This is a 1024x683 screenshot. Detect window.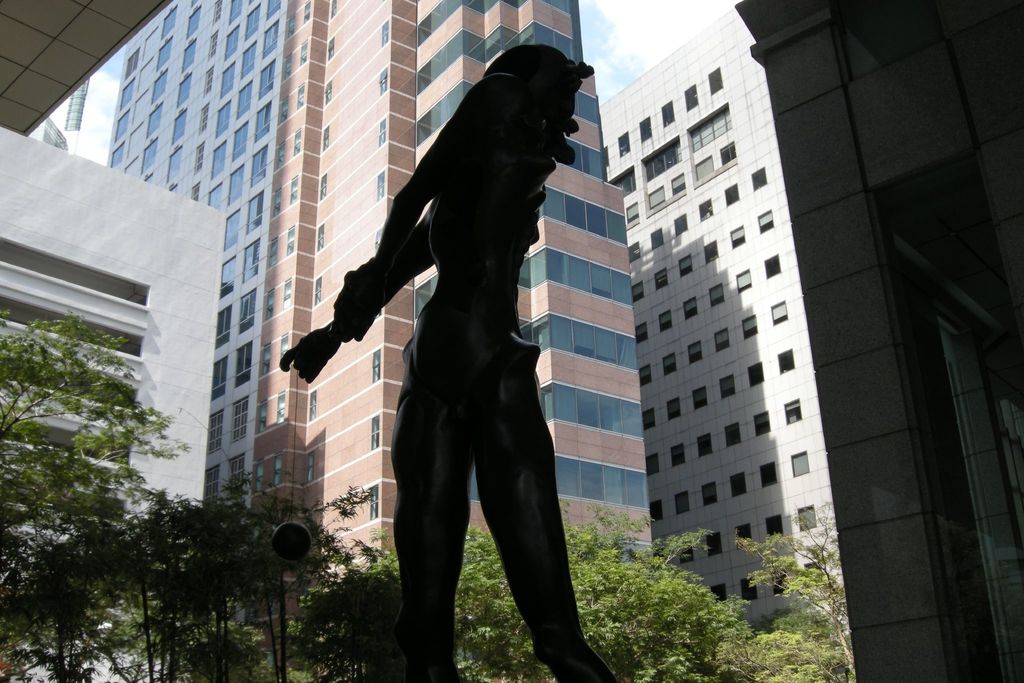
[721, 143, 736, 167].
